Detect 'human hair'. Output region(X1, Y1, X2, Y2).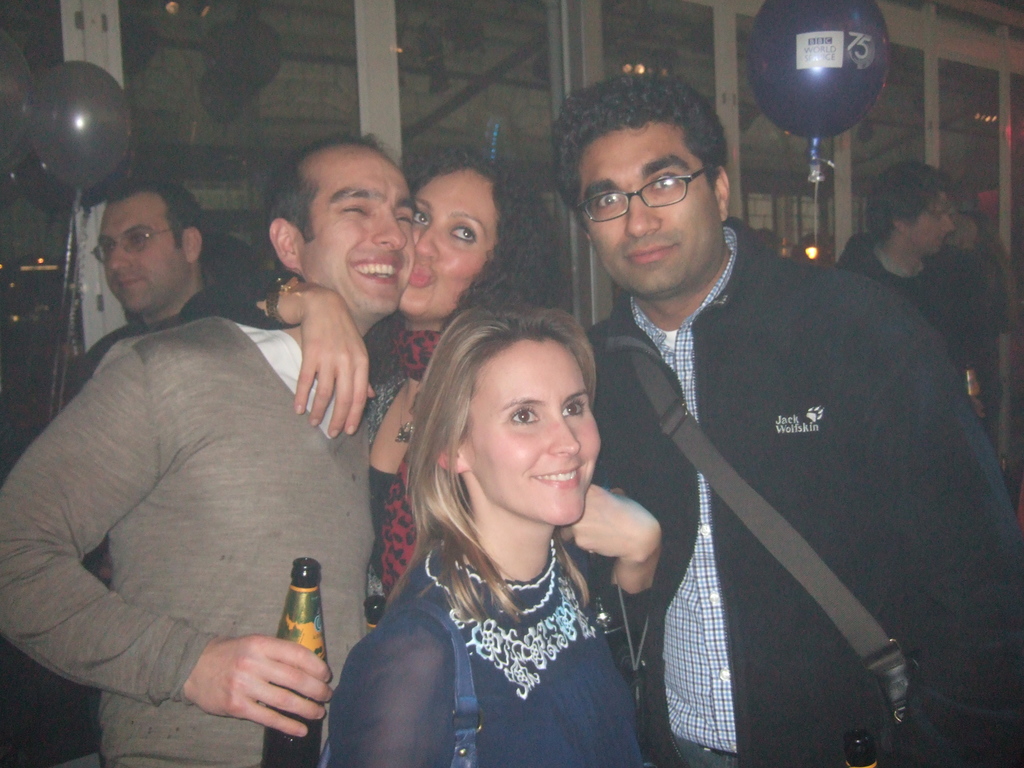
region(862, 161, 948, 243).
